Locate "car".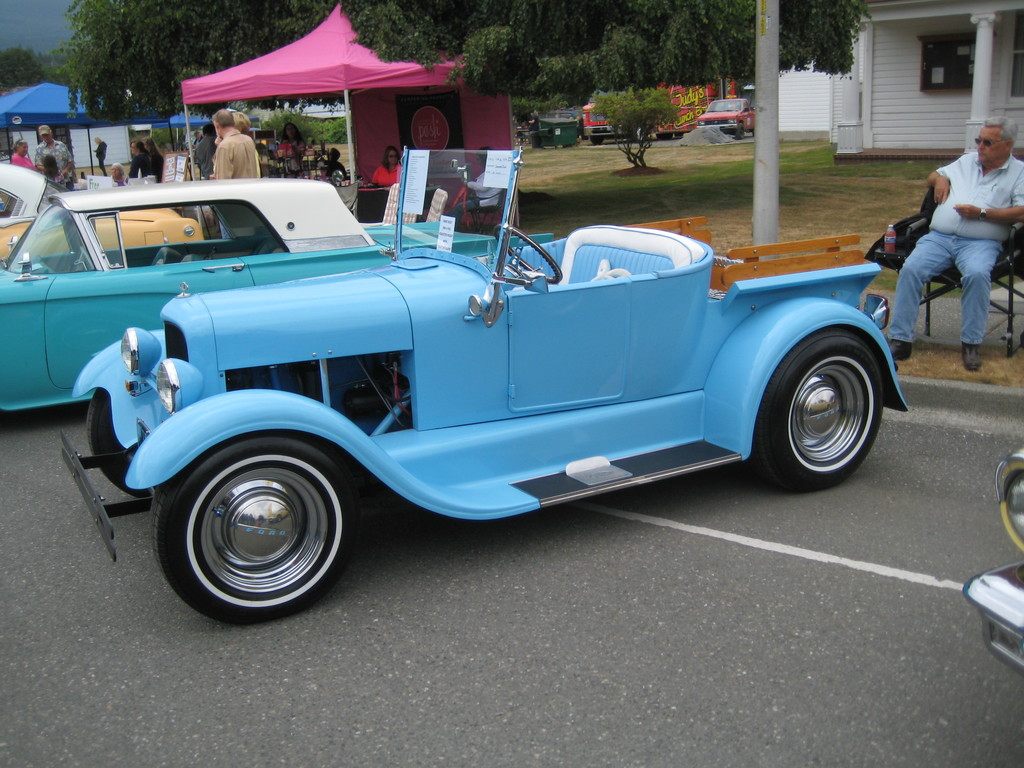
Bounding box: [left=4, top=152, right=211, bottom=265].
